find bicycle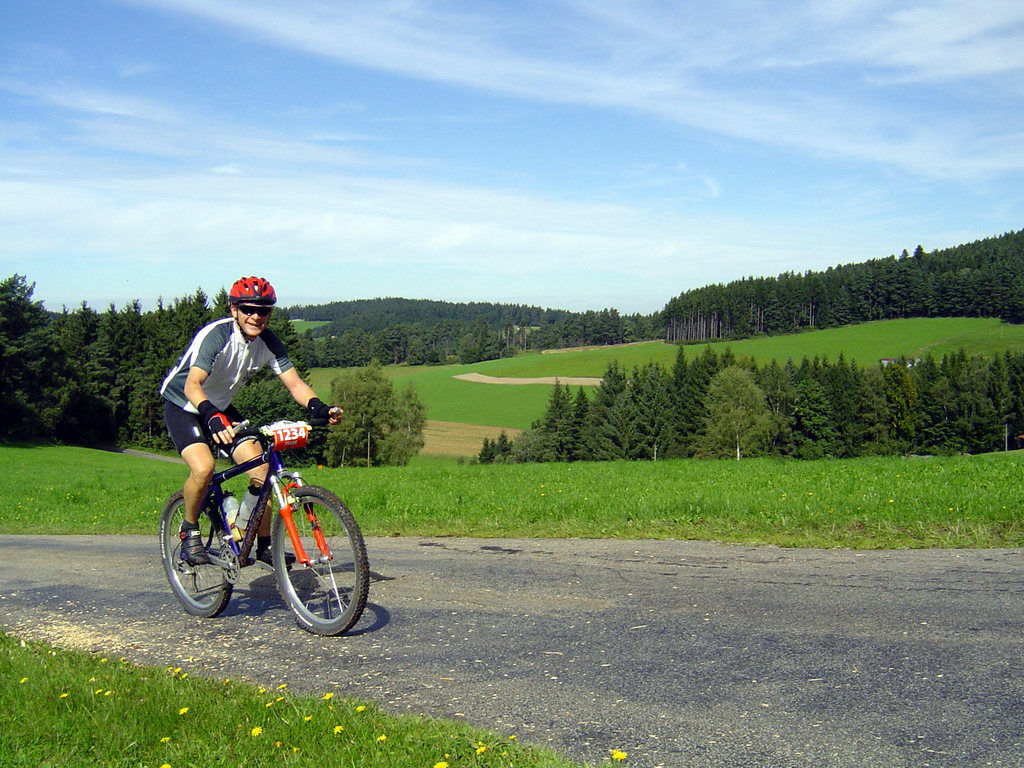
(left=151, top=397, right=368, bottom=643)
